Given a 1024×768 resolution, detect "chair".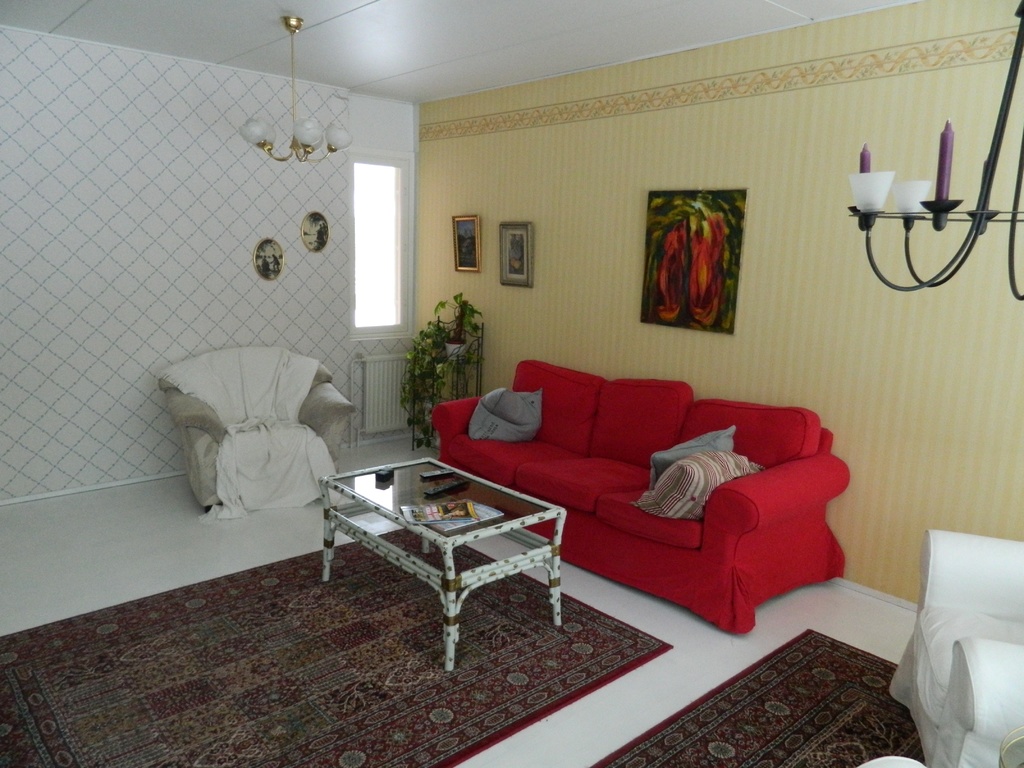
detection(858, 728, 1023, 767).
